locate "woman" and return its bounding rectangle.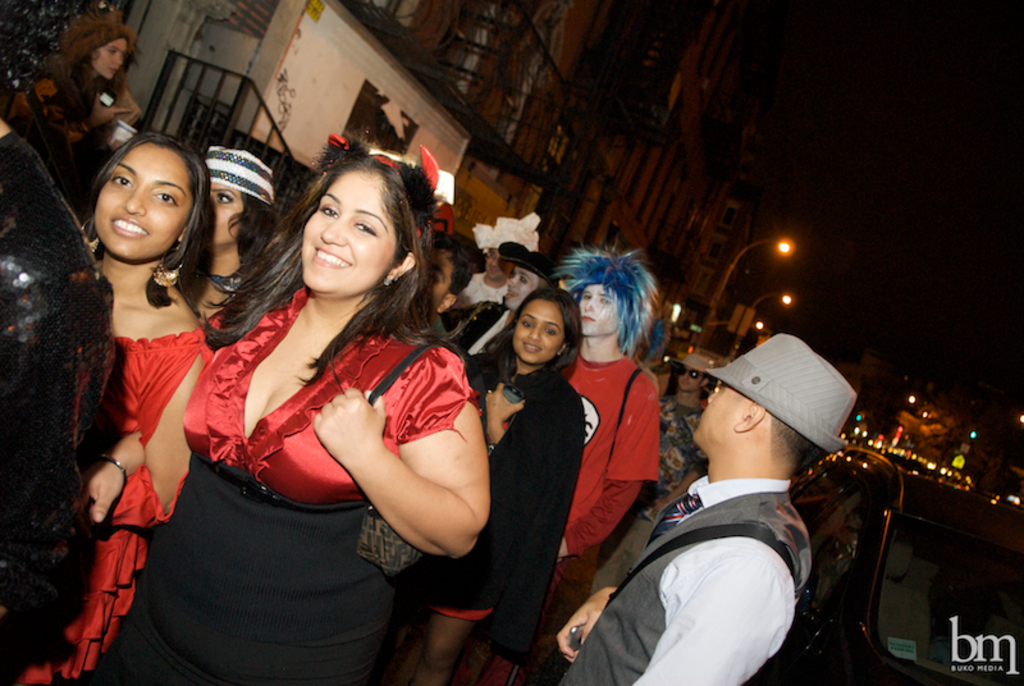
x1=438 y1=284 x2=586 y2=682.
